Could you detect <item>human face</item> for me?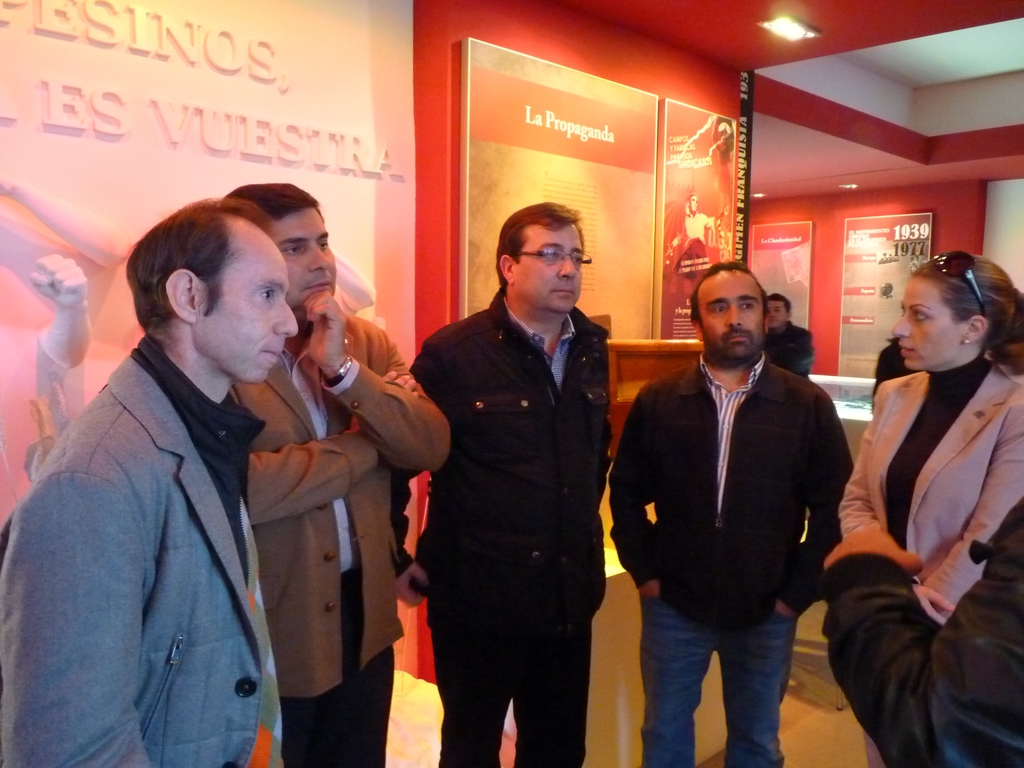
Detection result: Rect(196, 226, 298, 387).
